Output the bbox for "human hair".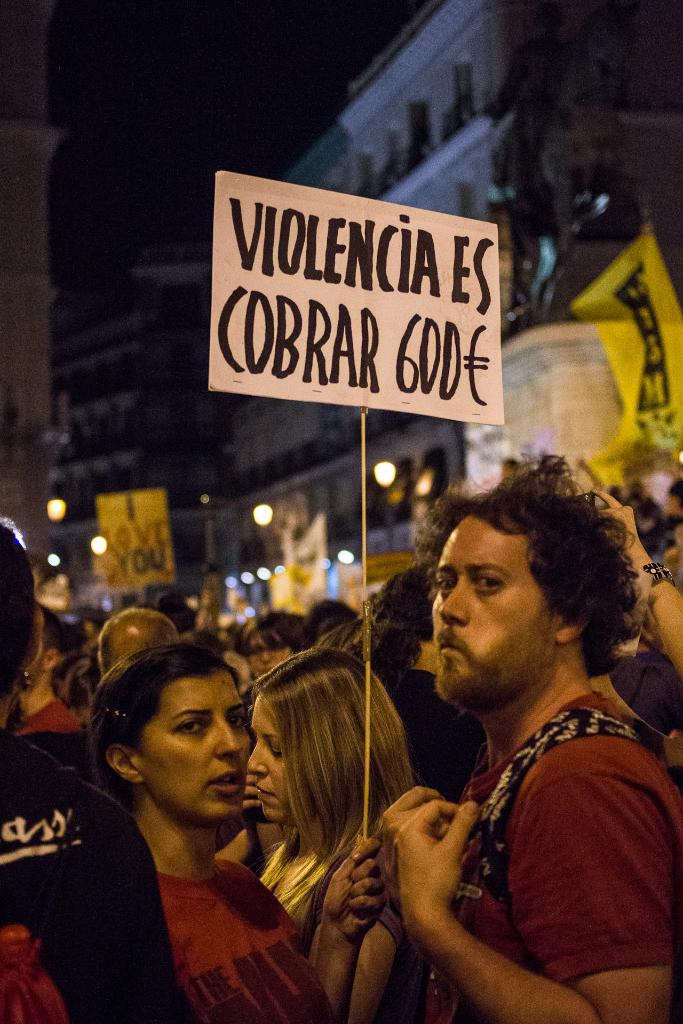
407/457/652/681.
